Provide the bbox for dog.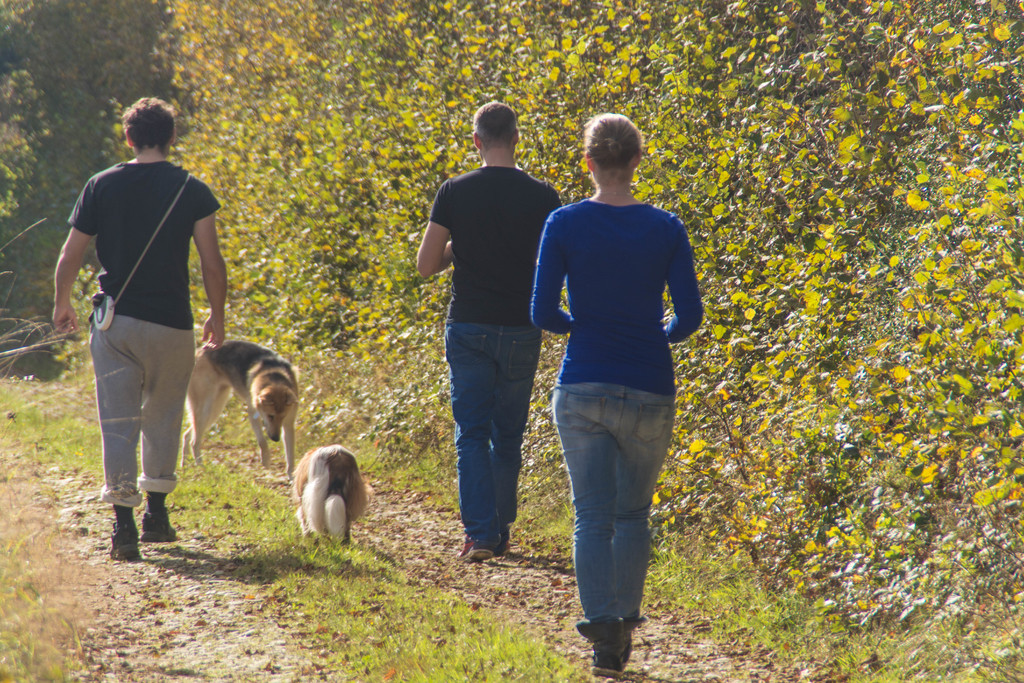
box=[289, 441, 378, 551].
